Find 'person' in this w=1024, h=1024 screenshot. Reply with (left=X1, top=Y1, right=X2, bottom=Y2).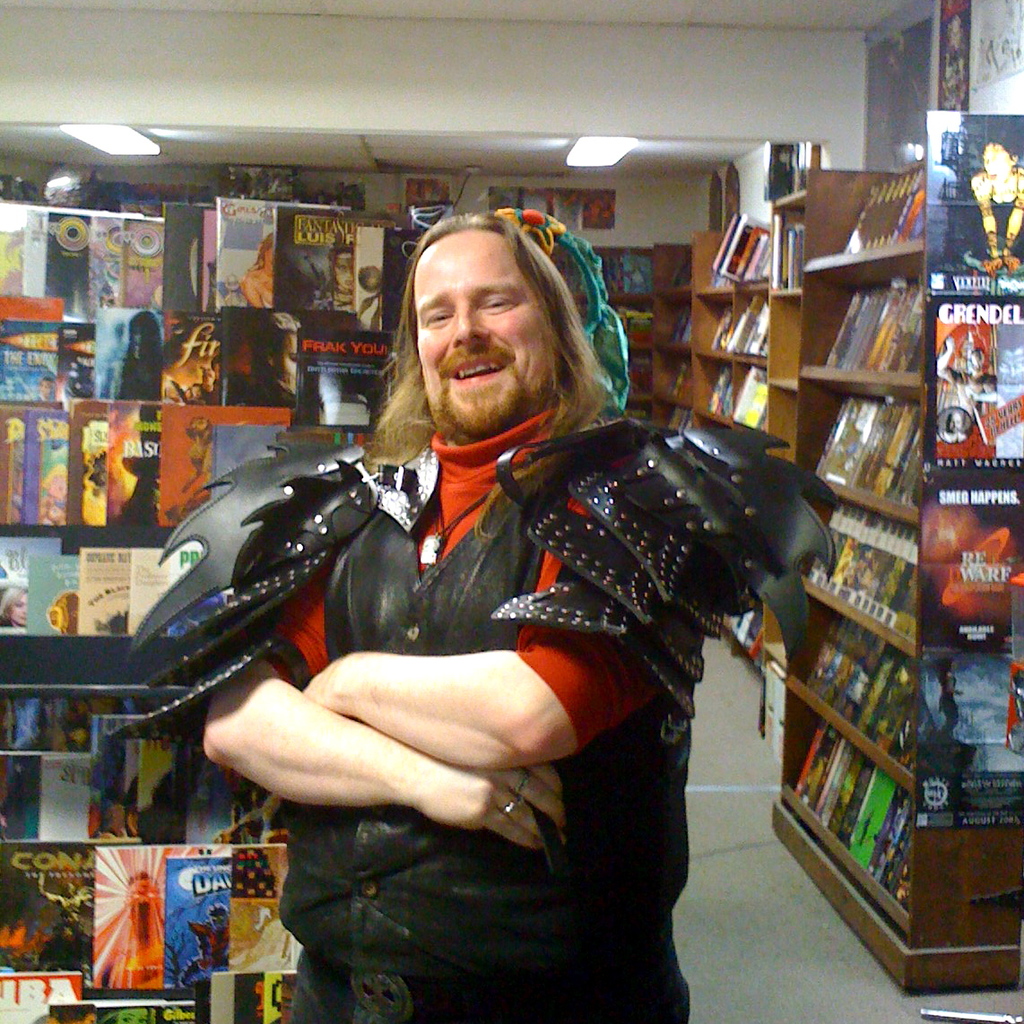
(left=0, top=581, right=36, bottom=632).
